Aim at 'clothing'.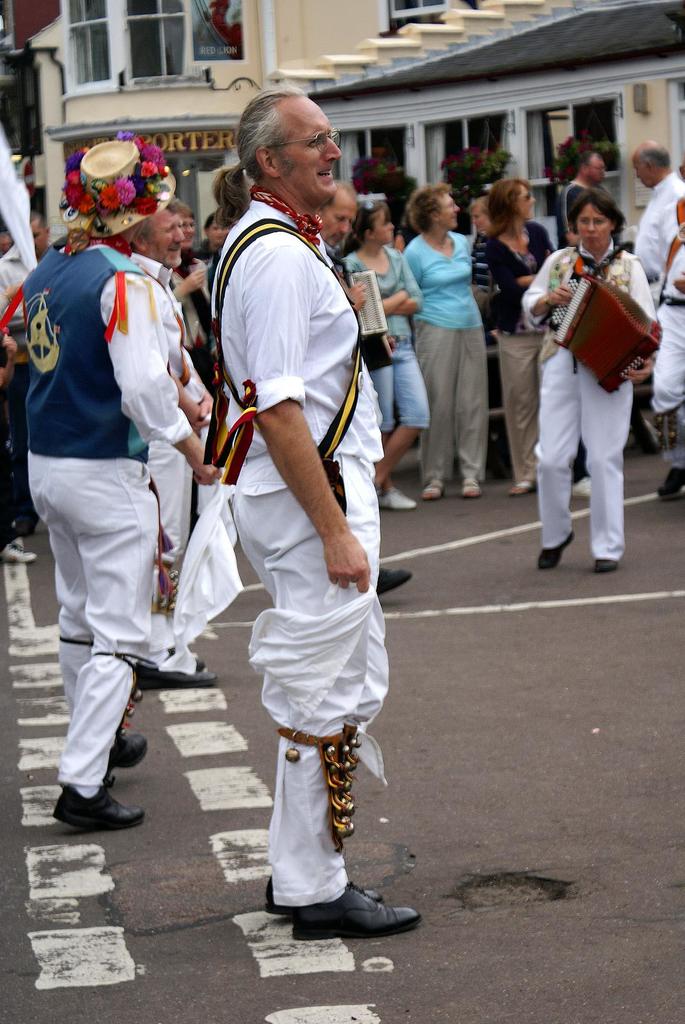
Aimed at pyautogui.locateOnScreen(0, 127, 39, 398).
